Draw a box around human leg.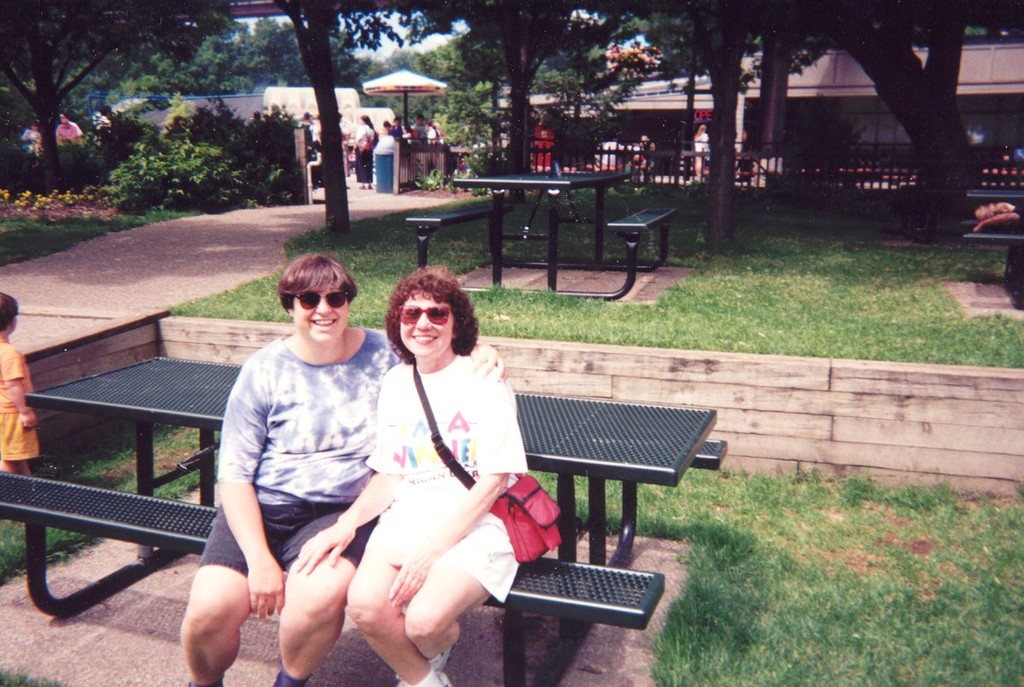
region(409, 513, 507, 672).
